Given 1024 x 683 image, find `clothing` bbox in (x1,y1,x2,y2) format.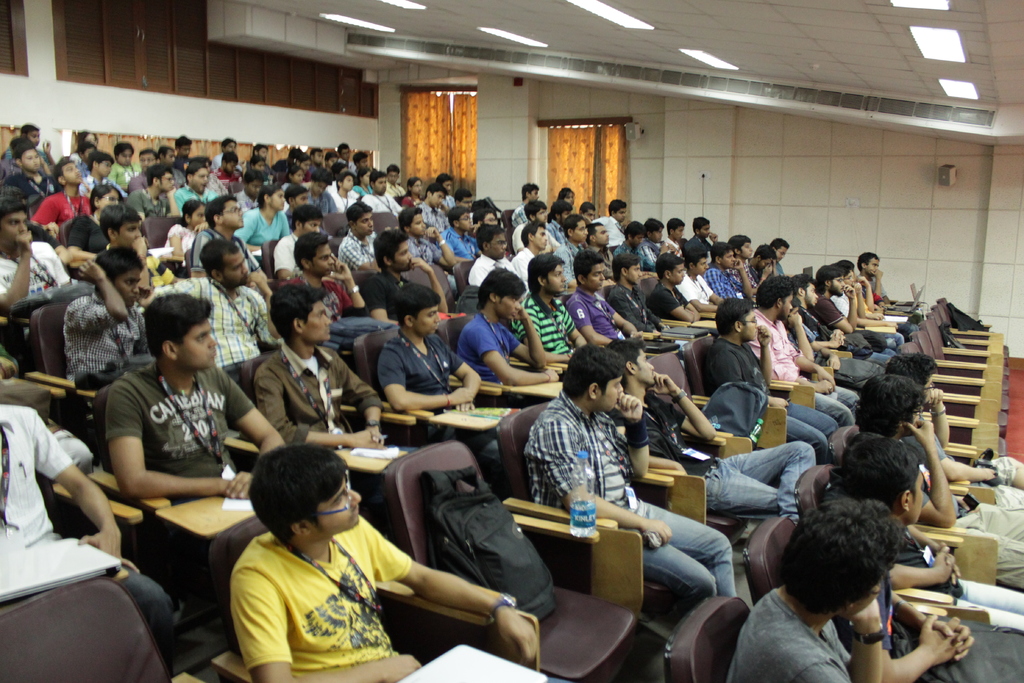
(652,238,682,272).
